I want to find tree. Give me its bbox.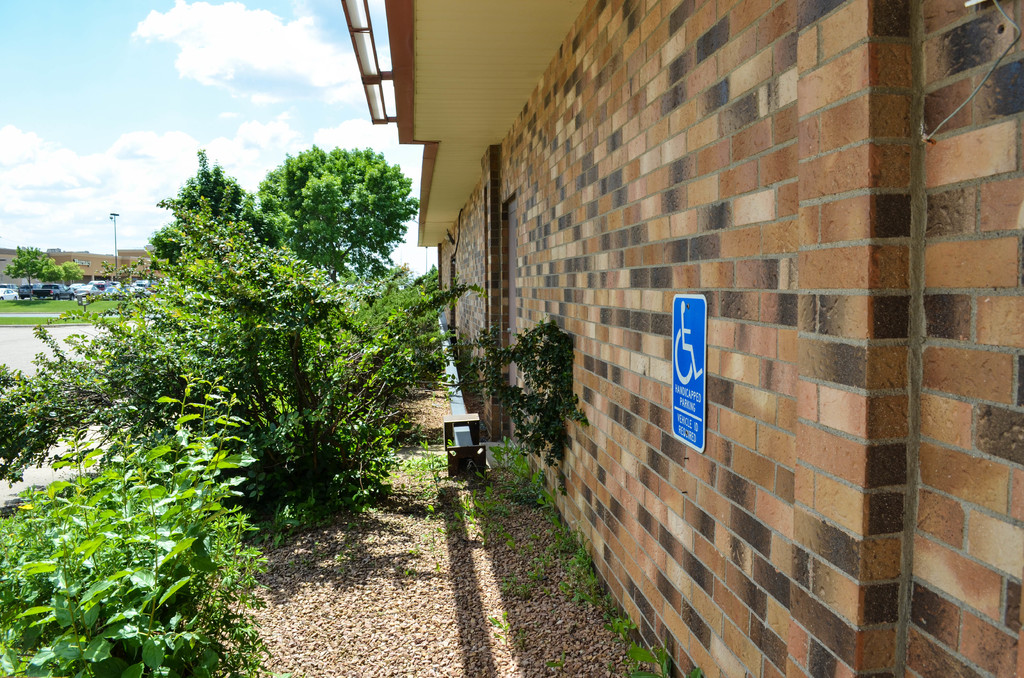
bbox=[154, 151, 295, 315].
